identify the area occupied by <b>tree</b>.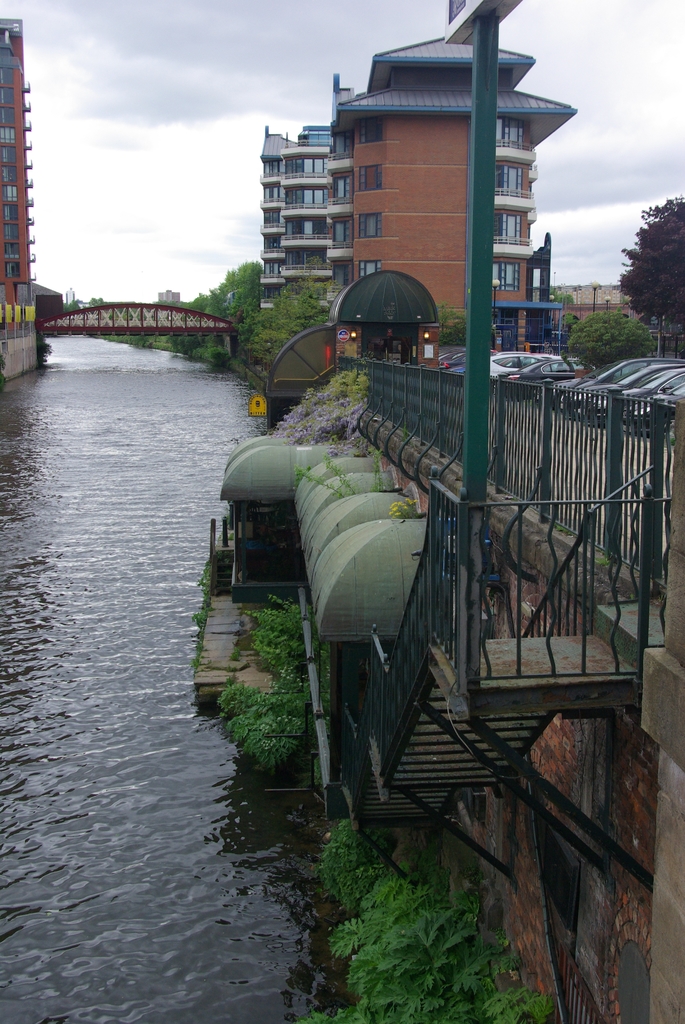
Area: x1=563 y1=307 x2=670 y2=372.
